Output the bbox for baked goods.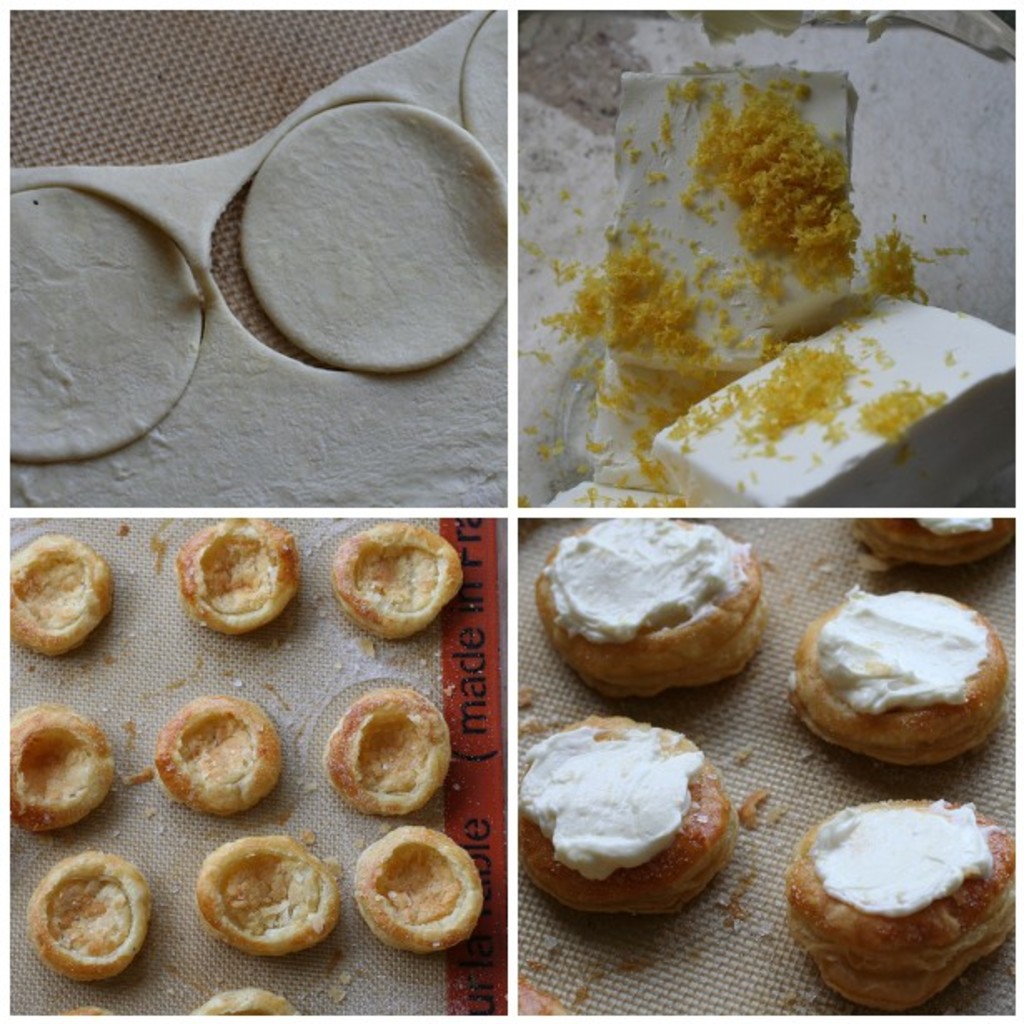
select_region(514, 719, 739, 919).
